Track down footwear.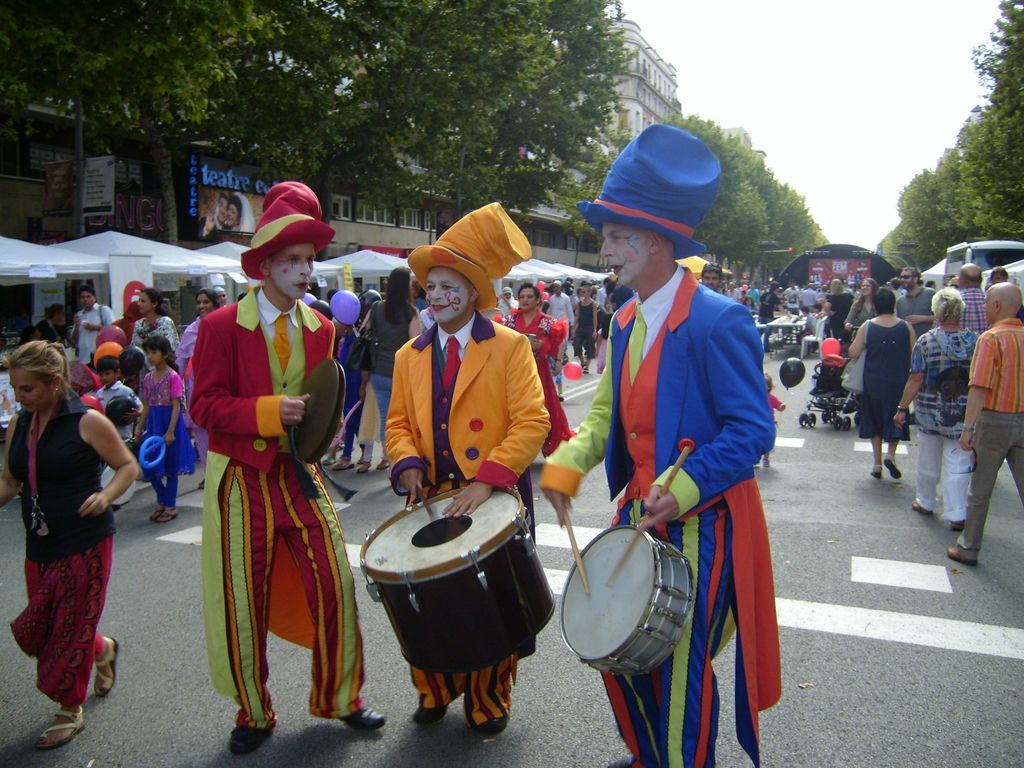
Tracked to [376,461,390,472].
